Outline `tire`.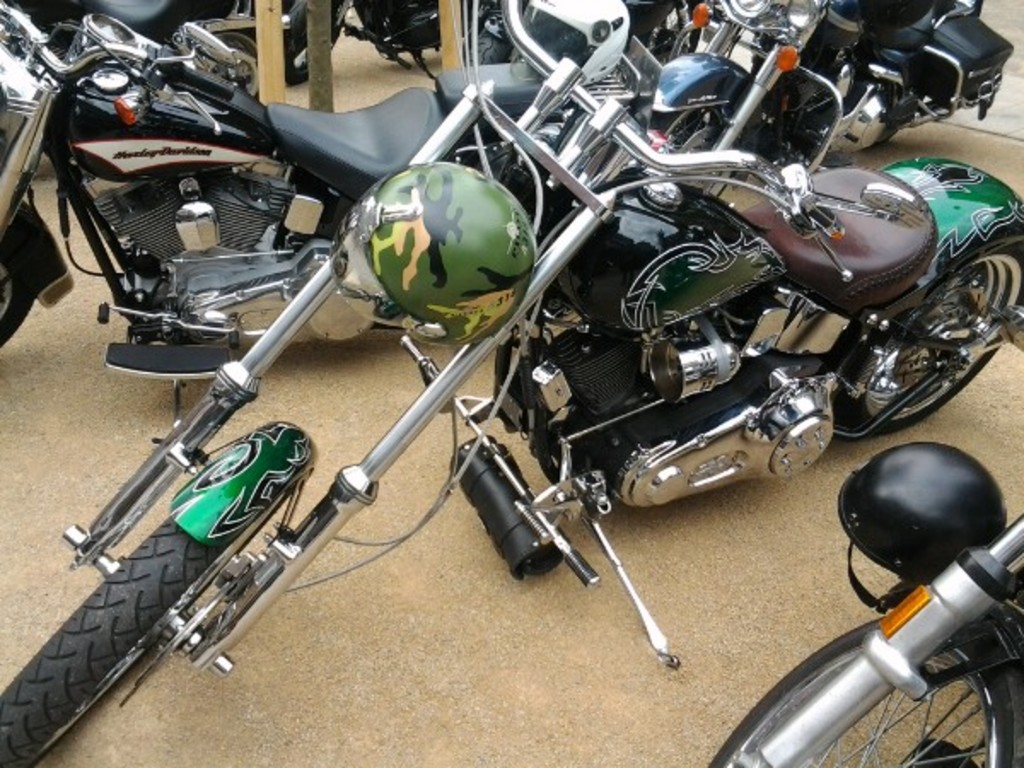
Outline: box=[0, 251, 32, 350].
